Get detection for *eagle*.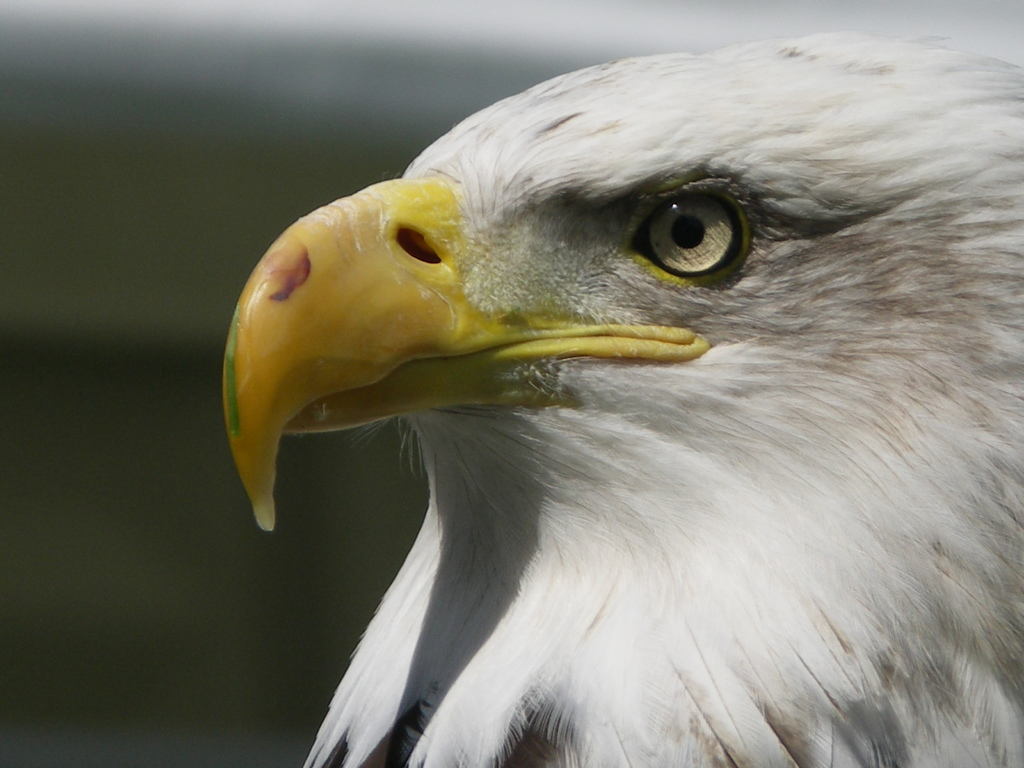
Detection: 219:27:1023:767.
